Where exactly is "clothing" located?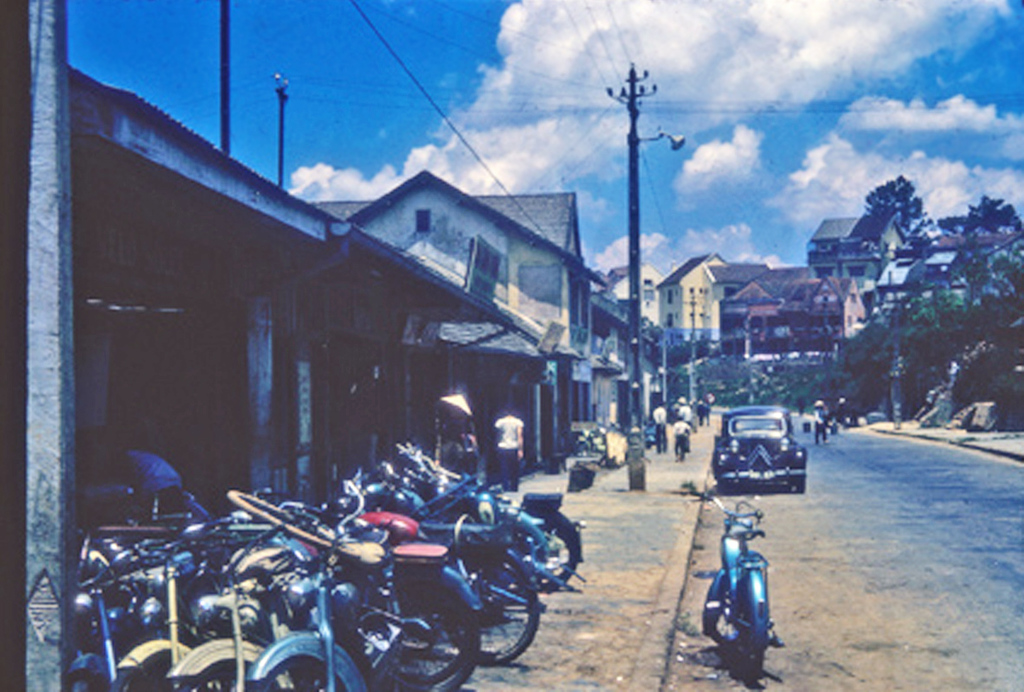
Its bounding box is x1=653, y1=406, x2=665, y2=453.
